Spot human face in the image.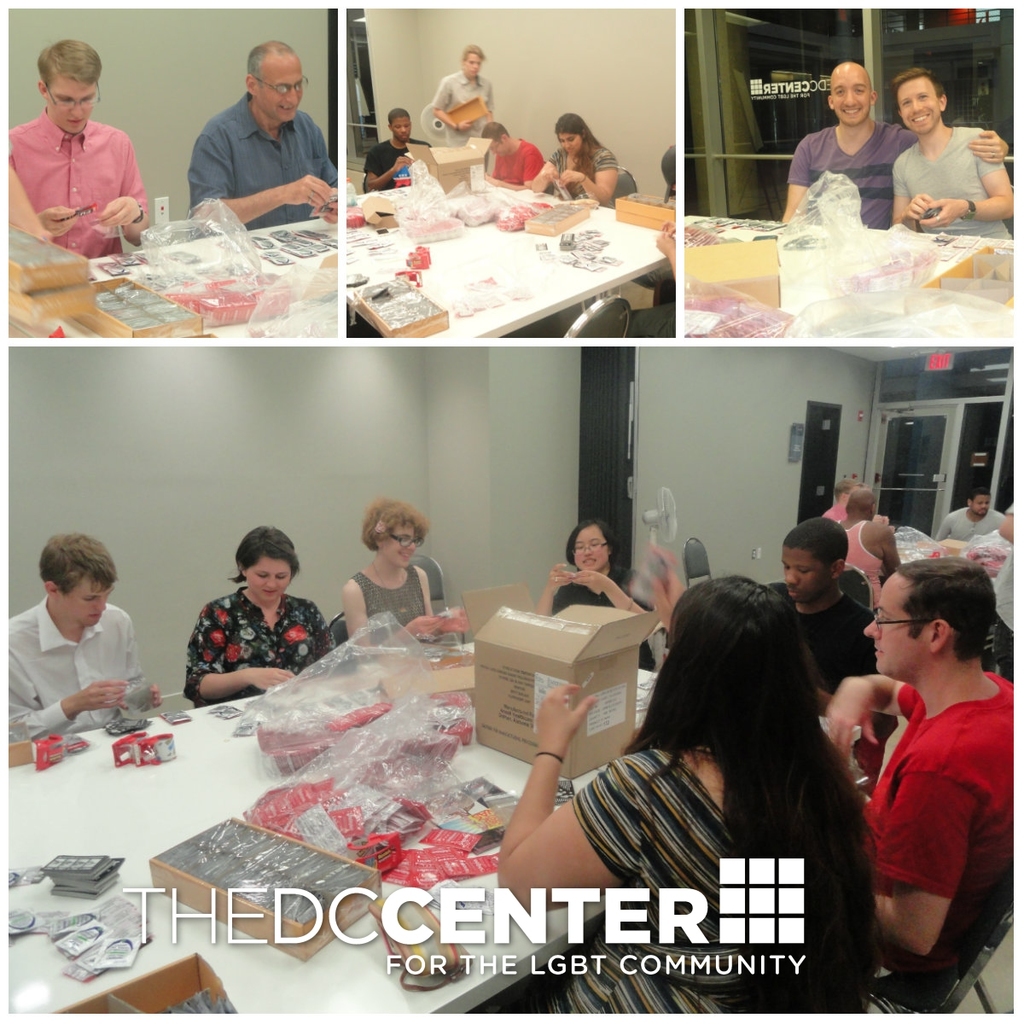
human face found at left=49, top=78, right=98, bottom=135.
